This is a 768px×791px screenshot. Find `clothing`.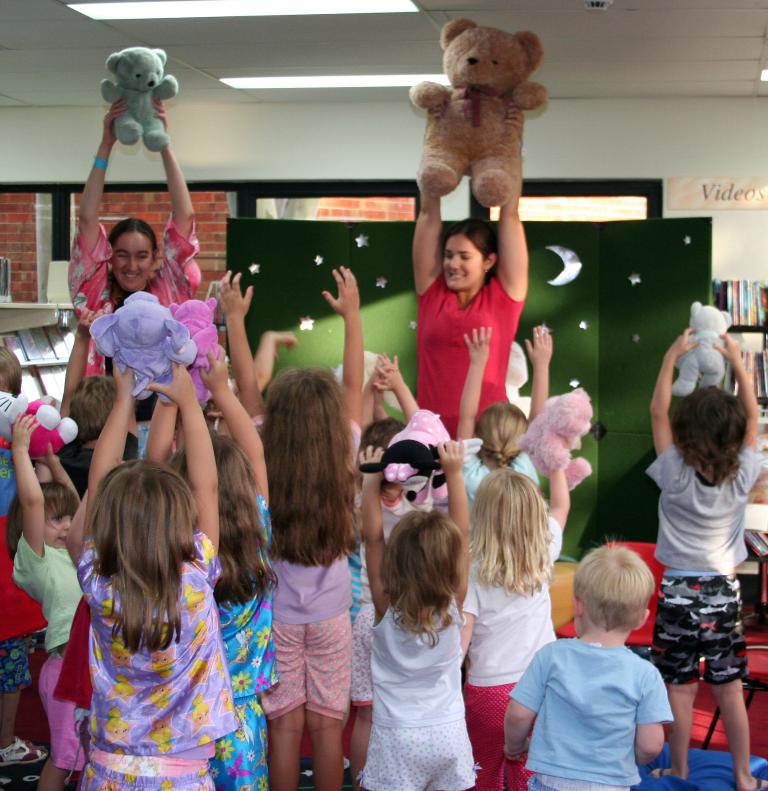
Bounding box: x1=452 y1=435 x2=539 y2=512.
